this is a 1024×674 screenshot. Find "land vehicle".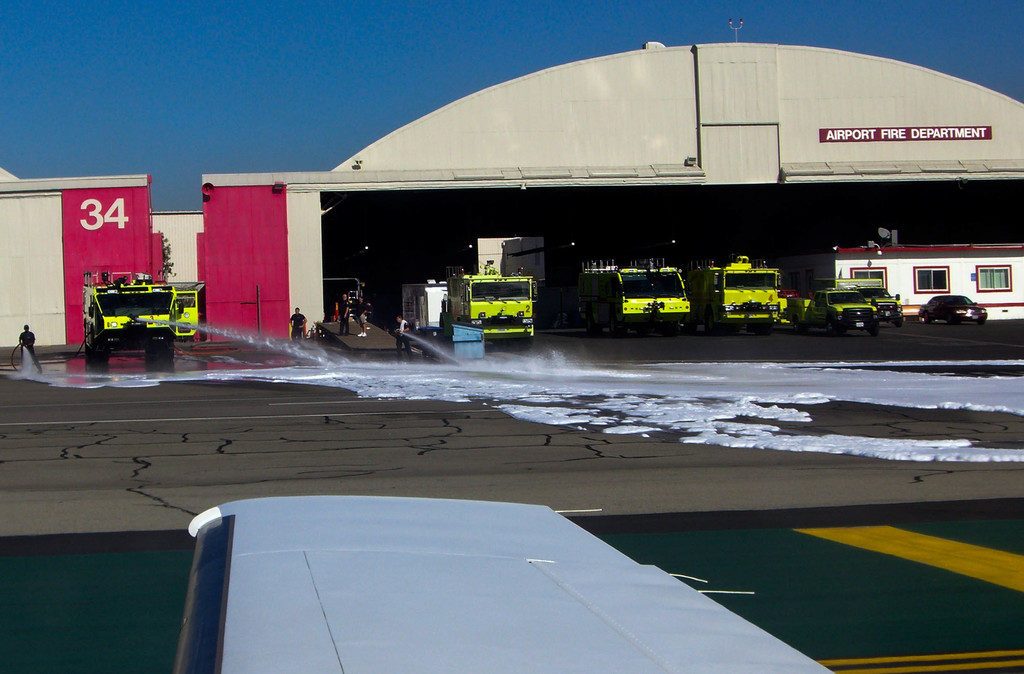
Bounding box: [578,259,695,337].
